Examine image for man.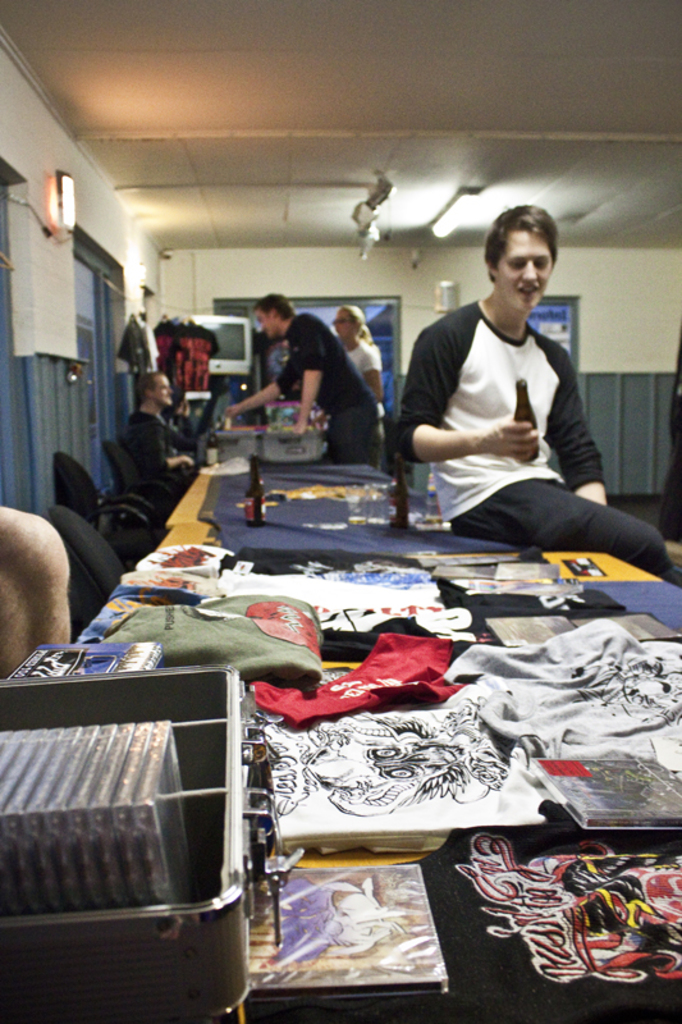
Examination result: [389, 210, 632, 563].
